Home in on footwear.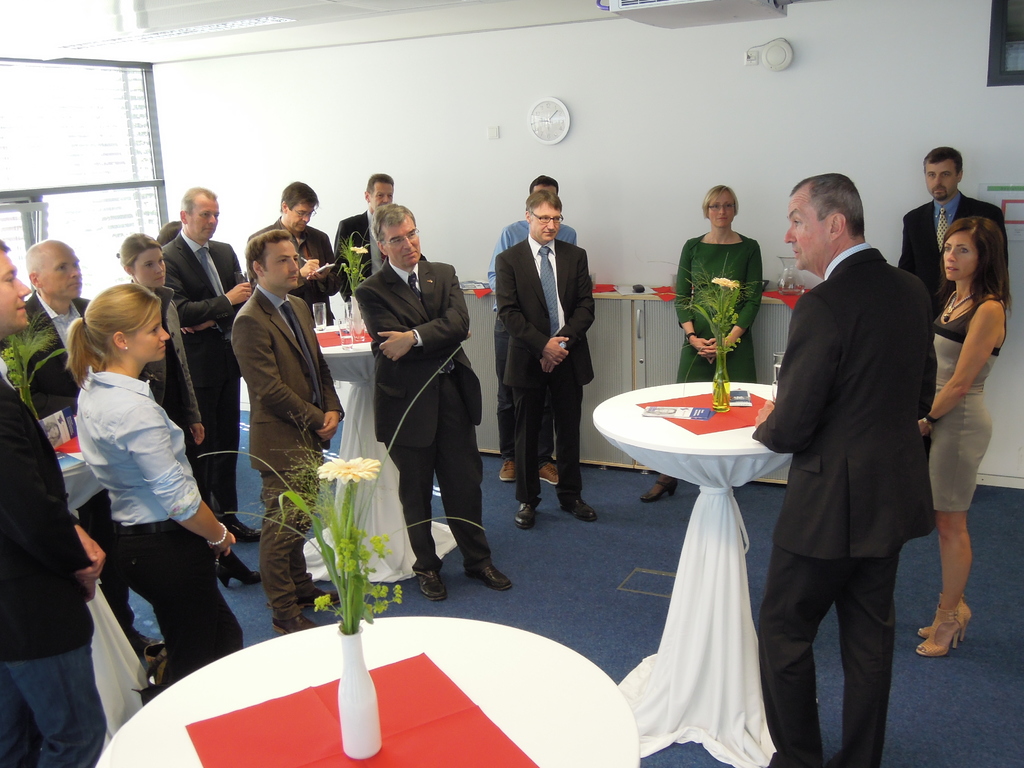
Homed in at x1=466 y1=559 x2=515 y2=589.
